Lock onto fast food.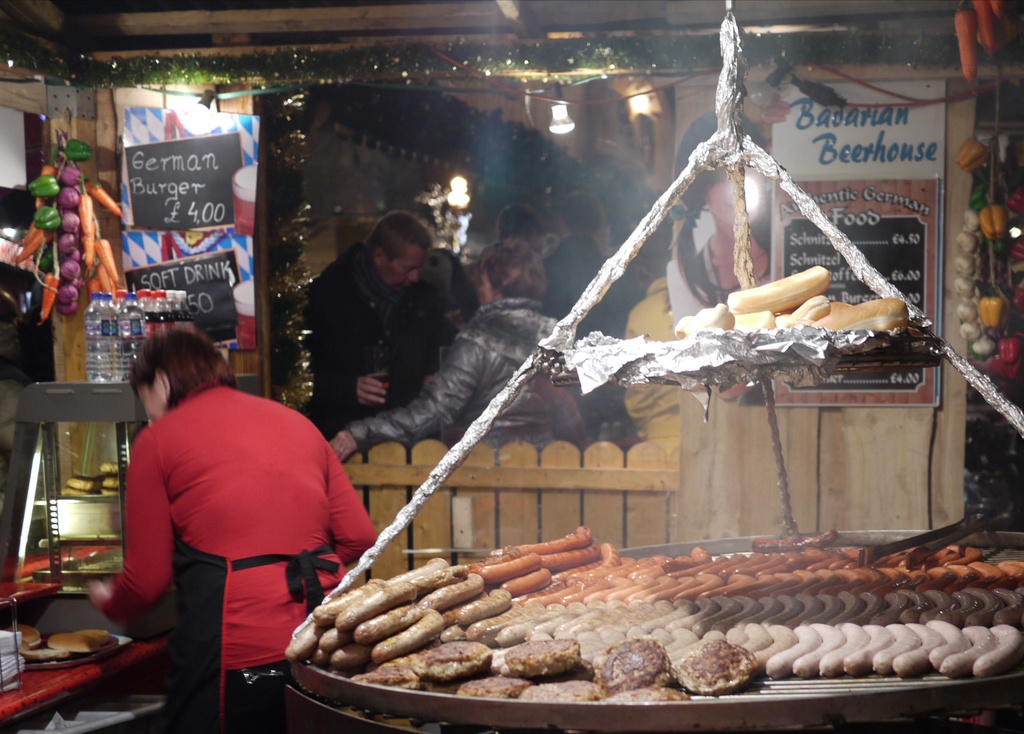
Locked: left=334, top=576, right=414, bottom=628.
